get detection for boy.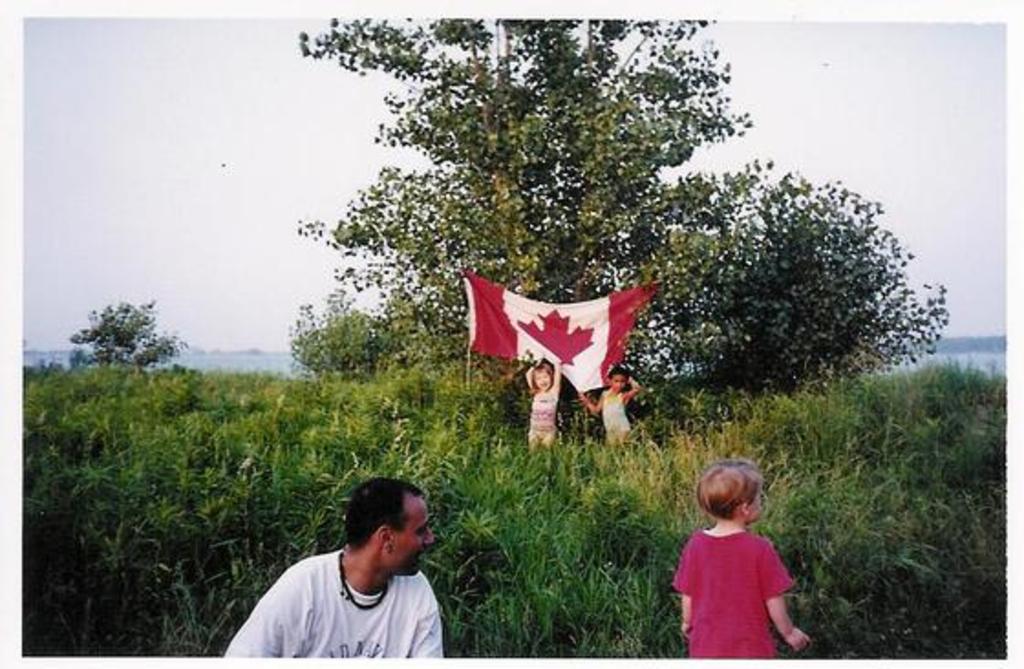
Detection: [675,453,806,654].
